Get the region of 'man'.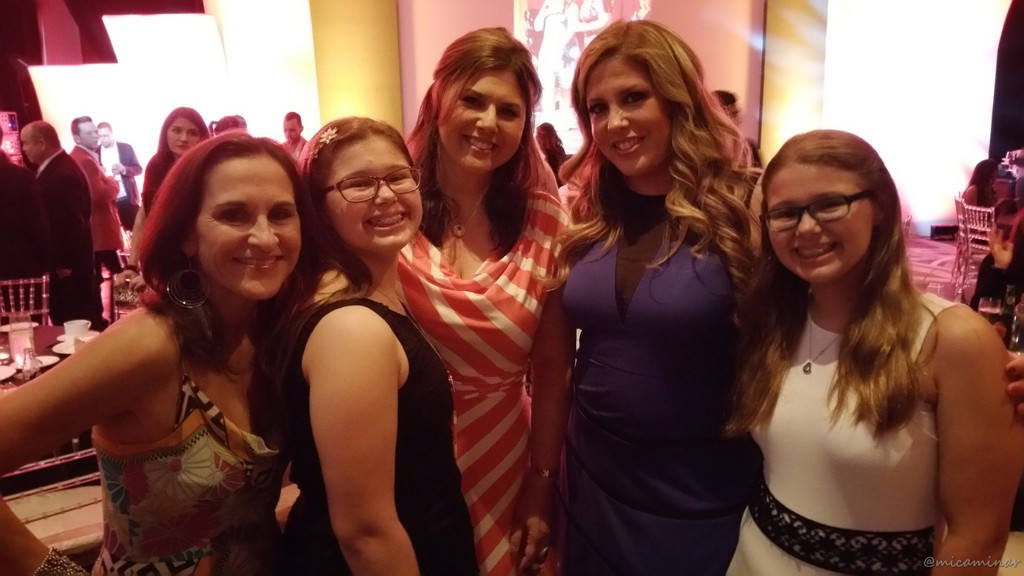
0, 129, 54, 317.
